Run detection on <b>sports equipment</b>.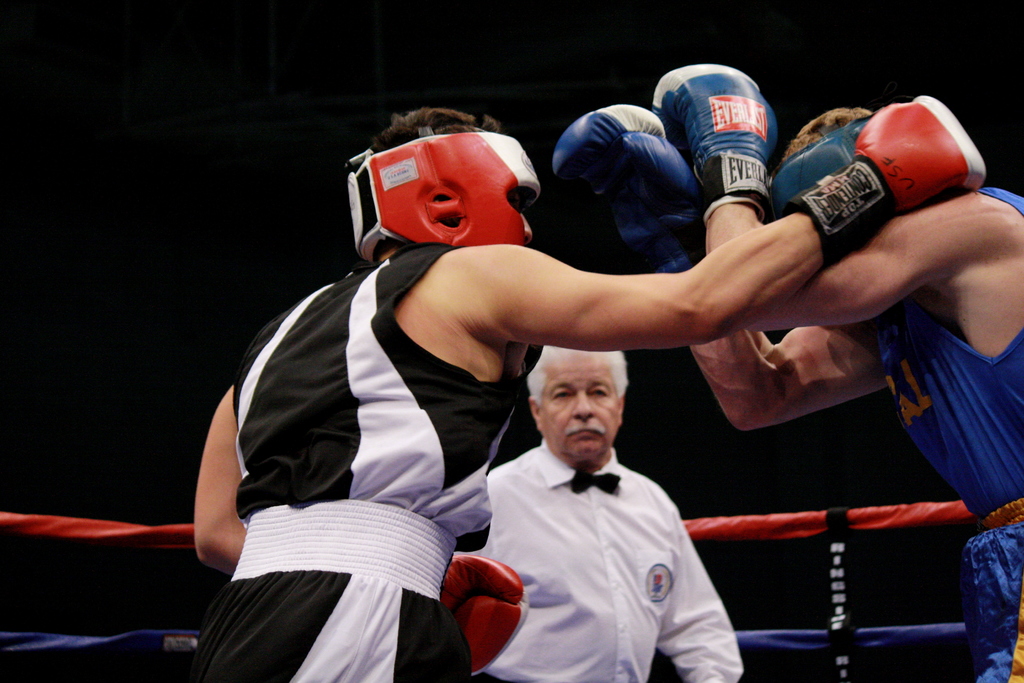
Result: Rect(781, 90, 988, 267).
